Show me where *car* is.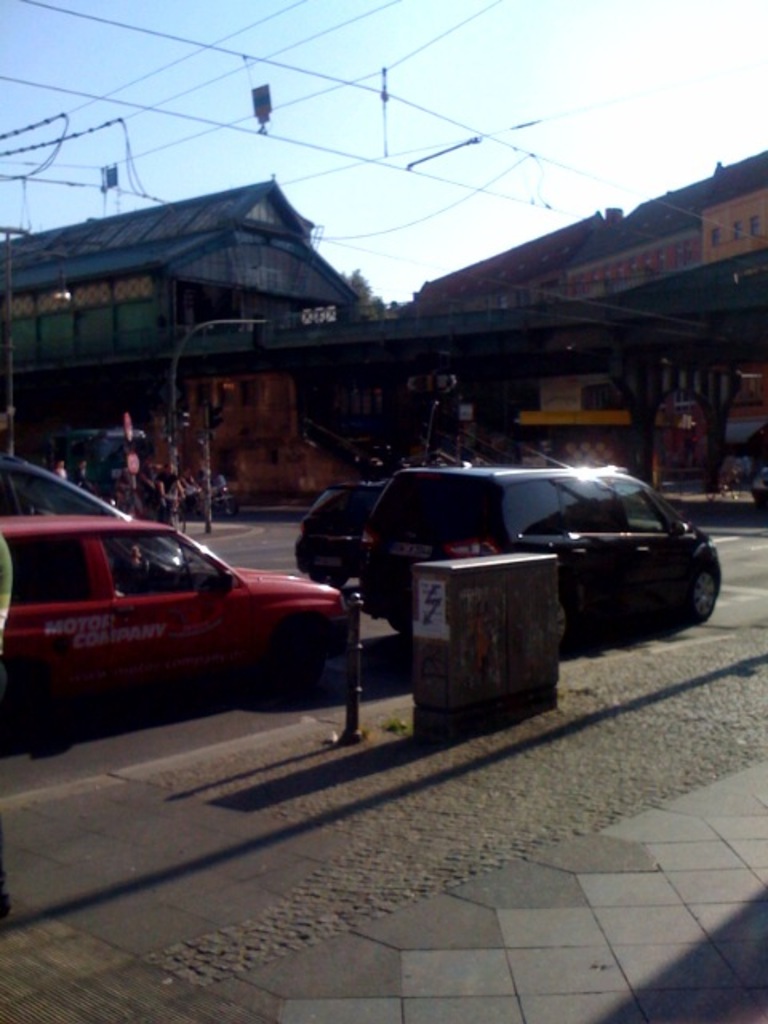
*car* is at 350, 461, 717, 638.
